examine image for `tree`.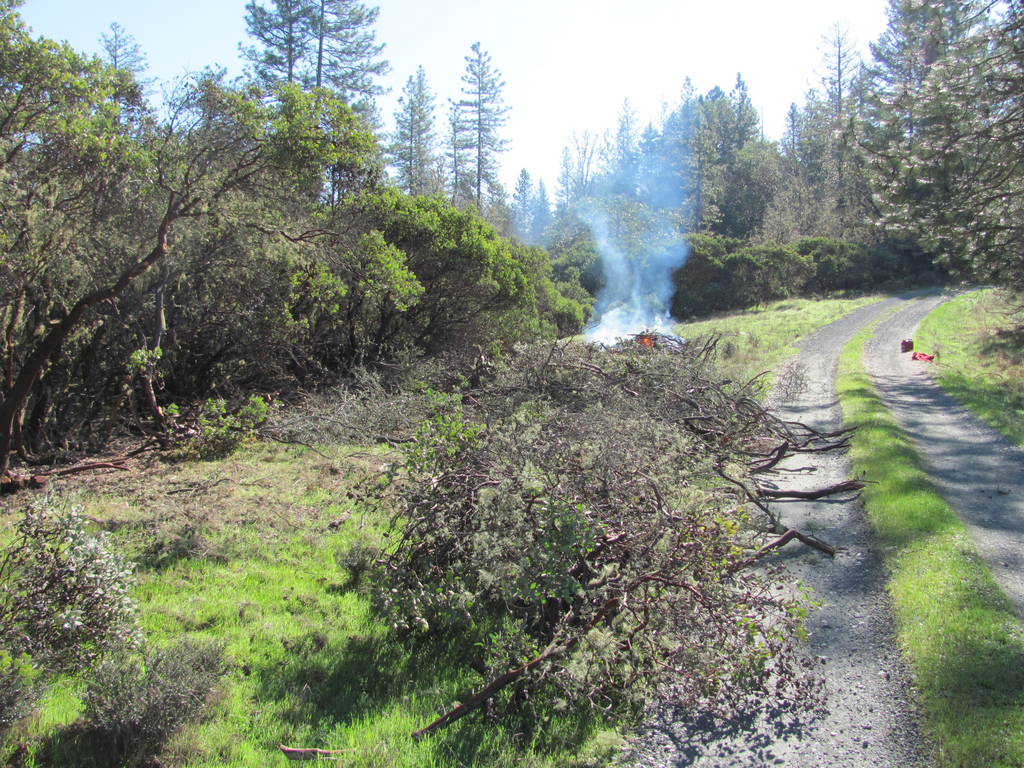
Examination result: 230/0/313/97.
